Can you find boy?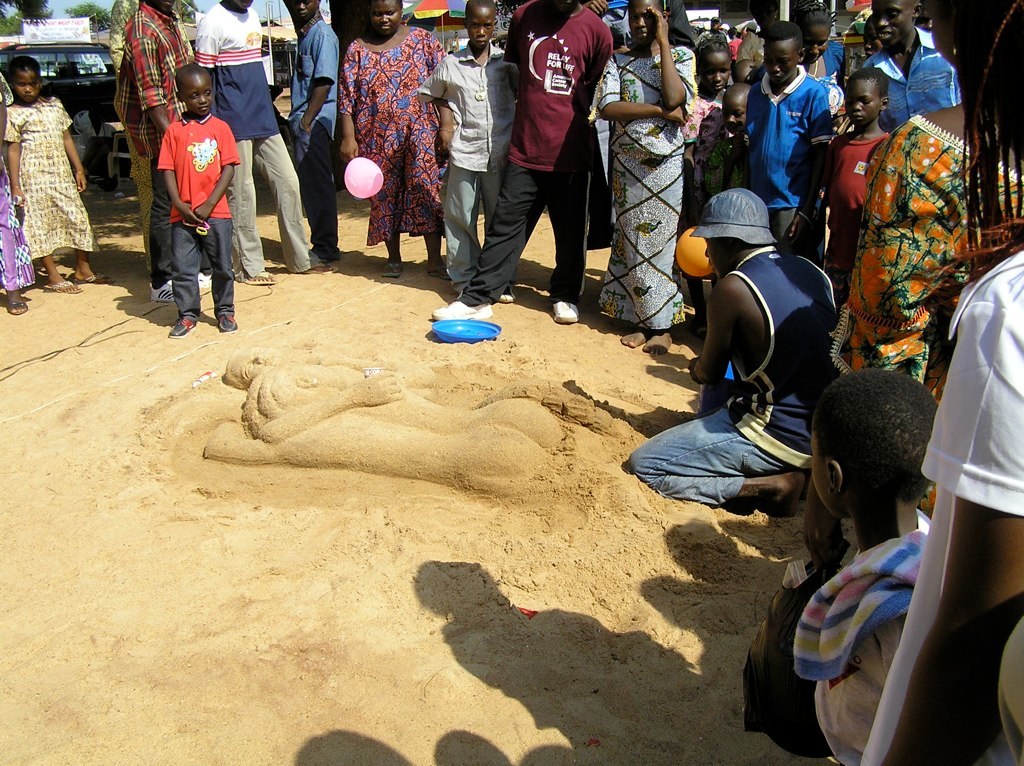
Yes, bounding box: 128:69:256:321.
